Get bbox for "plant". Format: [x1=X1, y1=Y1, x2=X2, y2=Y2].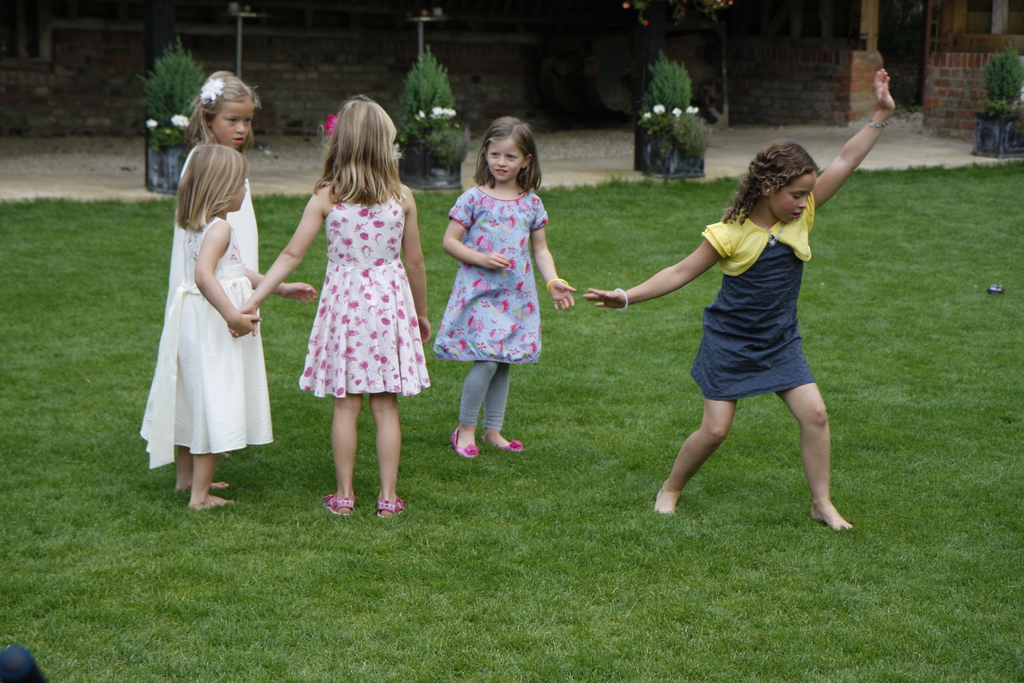
[x1=397, y1=101, x2=468, y2=177].
